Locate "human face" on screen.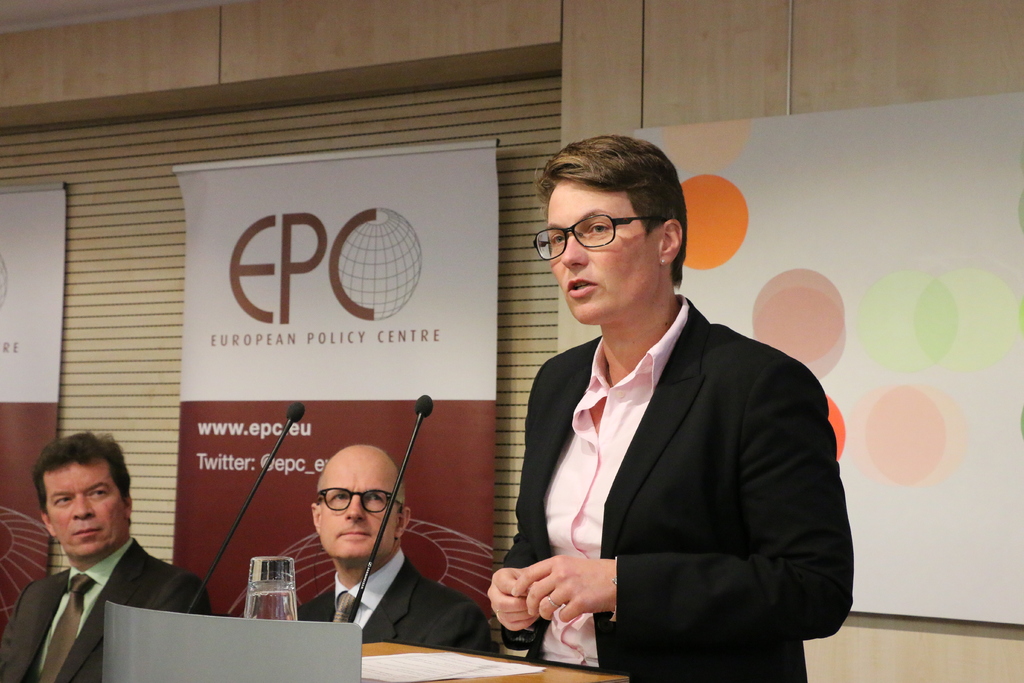
On screen at box(549, 181, 662, 324).
